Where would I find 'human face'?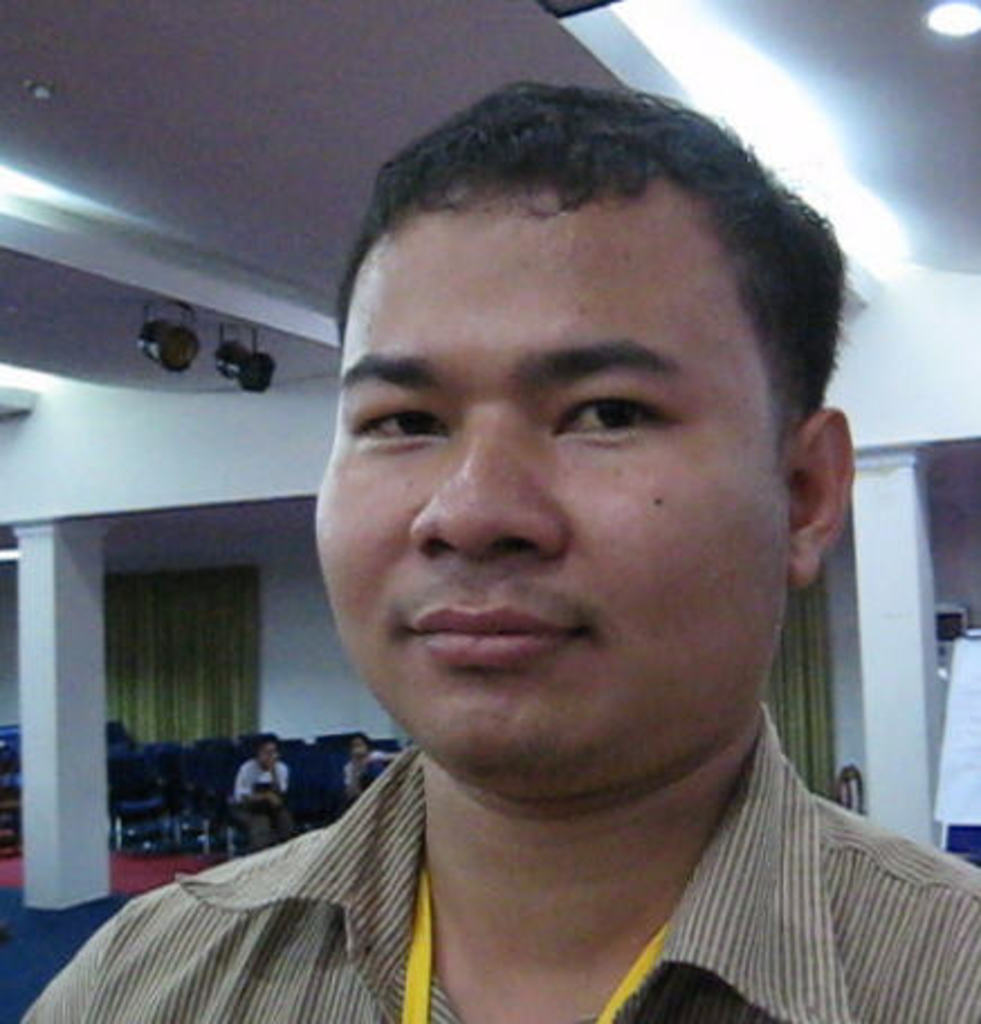
At bbox=(312, 173, 795, 775).
